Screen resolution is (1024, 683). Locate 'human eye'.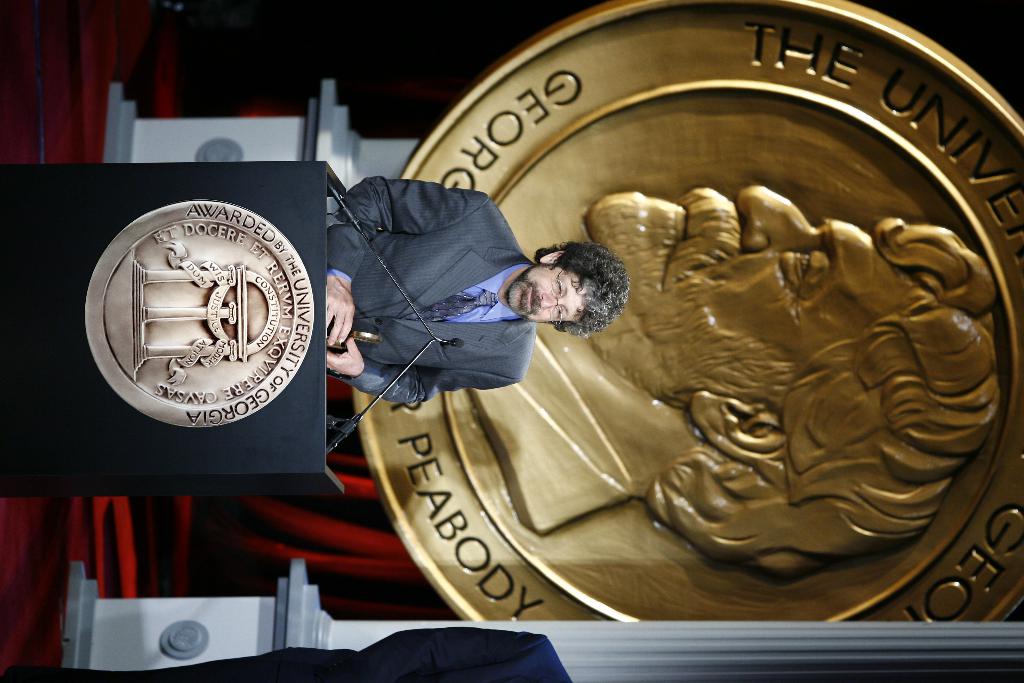
l=554, t=276, r=564, b=298.
